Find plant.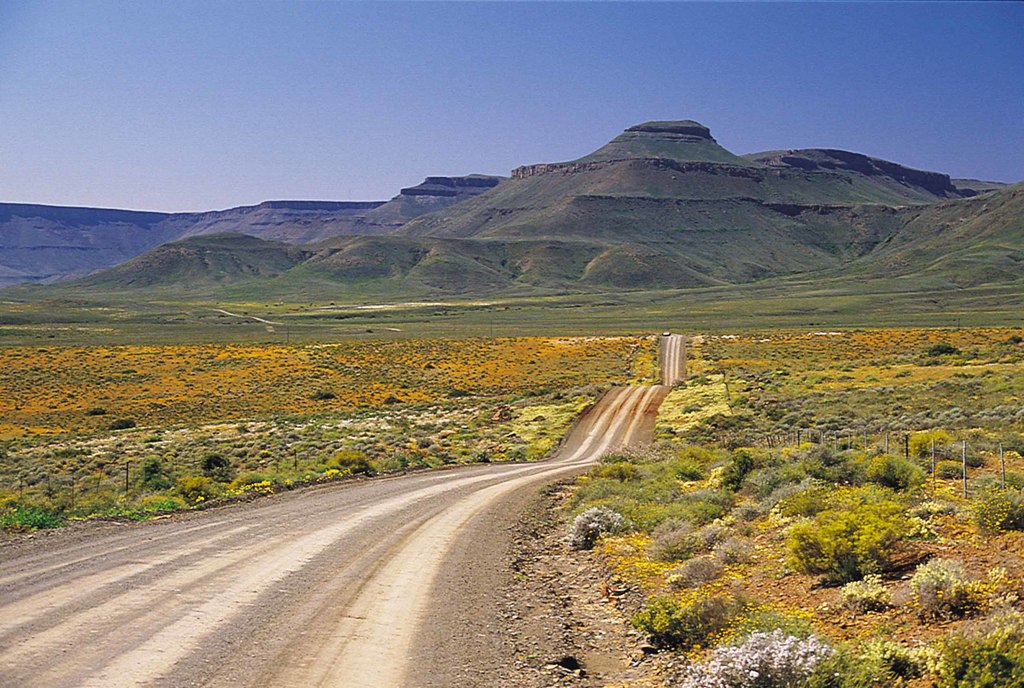
[970, 481, 1023, 541].
